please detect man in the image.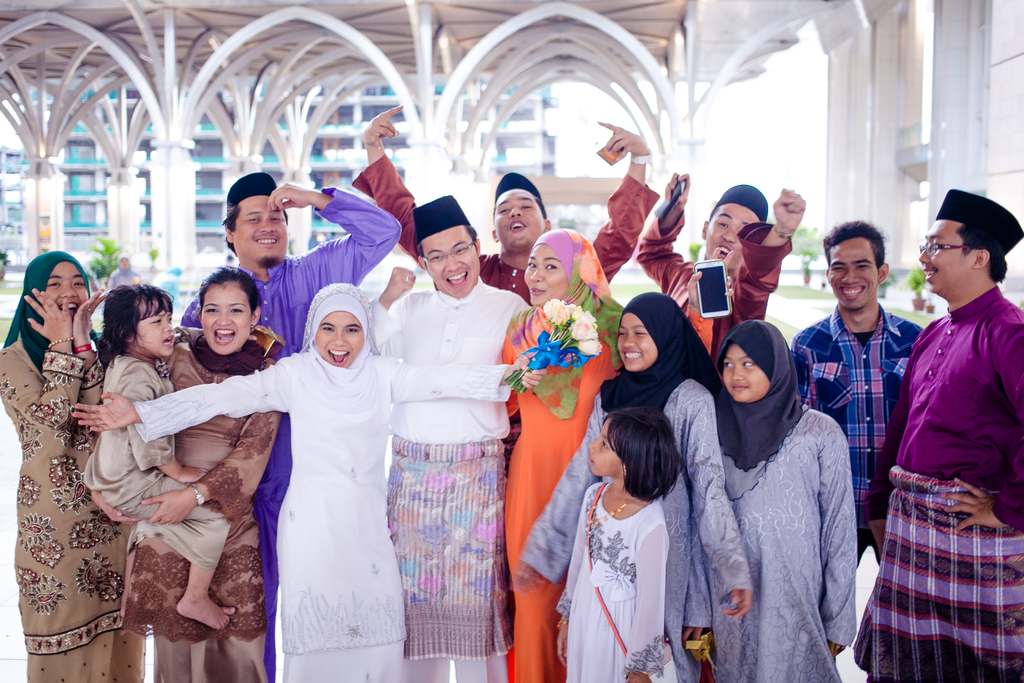
{"left": 788, "top": 211, "right": 924, "bottom": 682}.
